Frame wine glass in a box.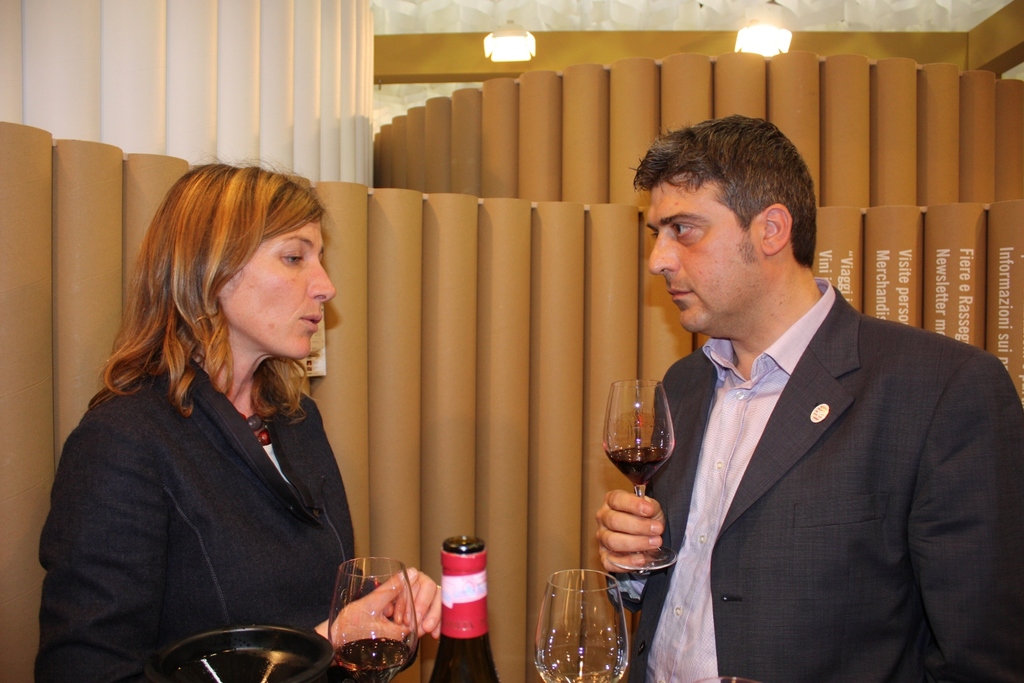
l=327, t=556, r=420, b=682.
